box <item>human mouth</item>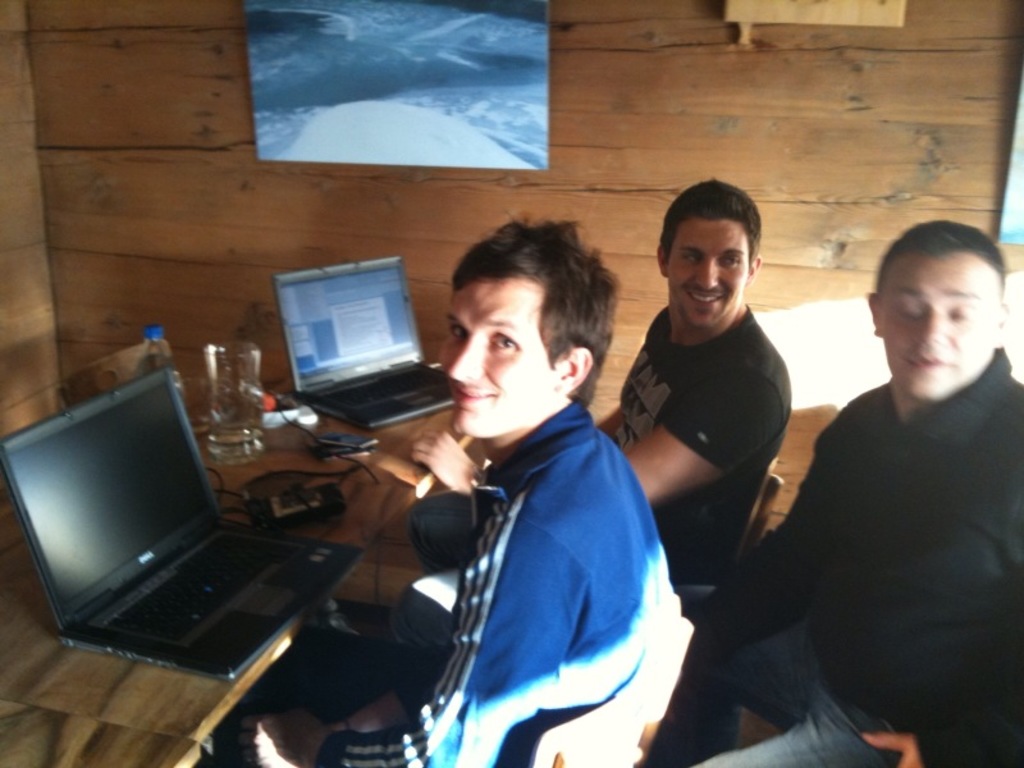
left=691, top=293, right=724, bottom=315
